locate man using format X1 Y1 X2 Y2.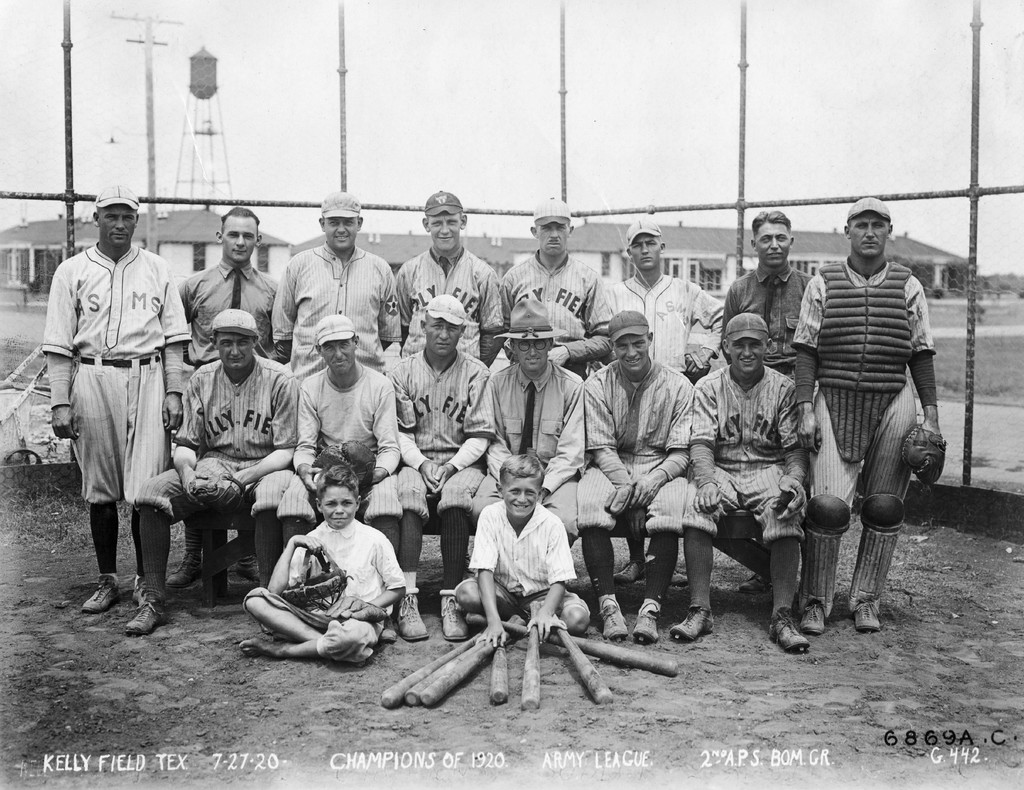
48 168 191 647.
